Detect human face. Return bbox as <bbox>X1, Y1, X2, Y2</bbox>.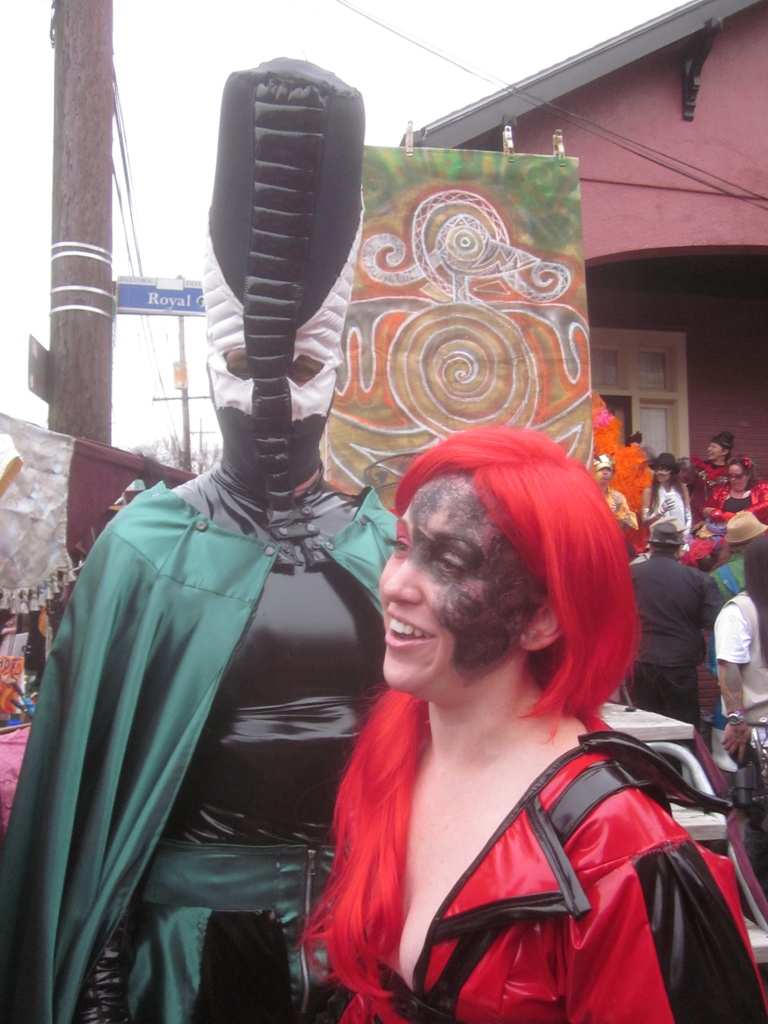
<bbox>594, 467, 615, 484</bbox>.
